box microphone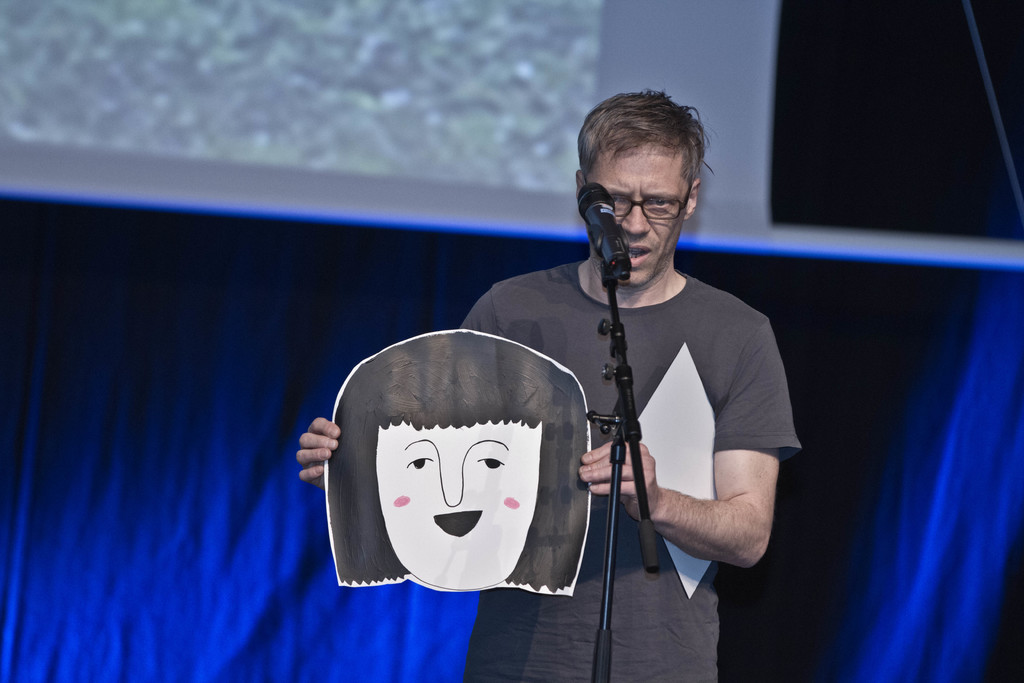
left=576, top=180, right=632, bottom=283
